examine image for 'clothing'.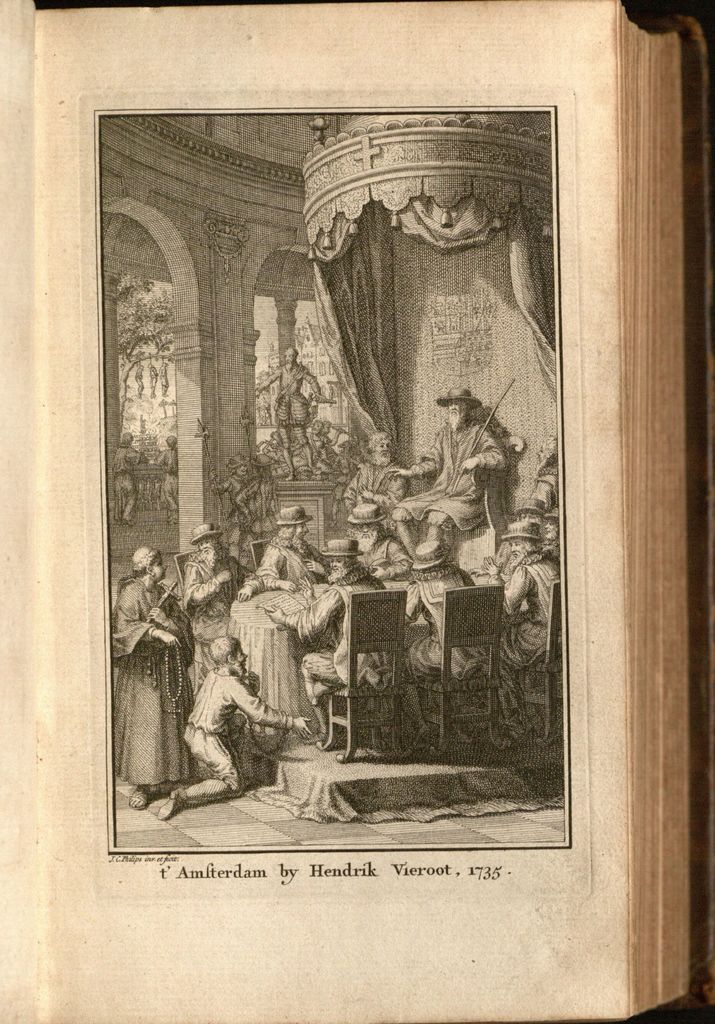
Examination result: select_region(227, 578, 311, 721).
